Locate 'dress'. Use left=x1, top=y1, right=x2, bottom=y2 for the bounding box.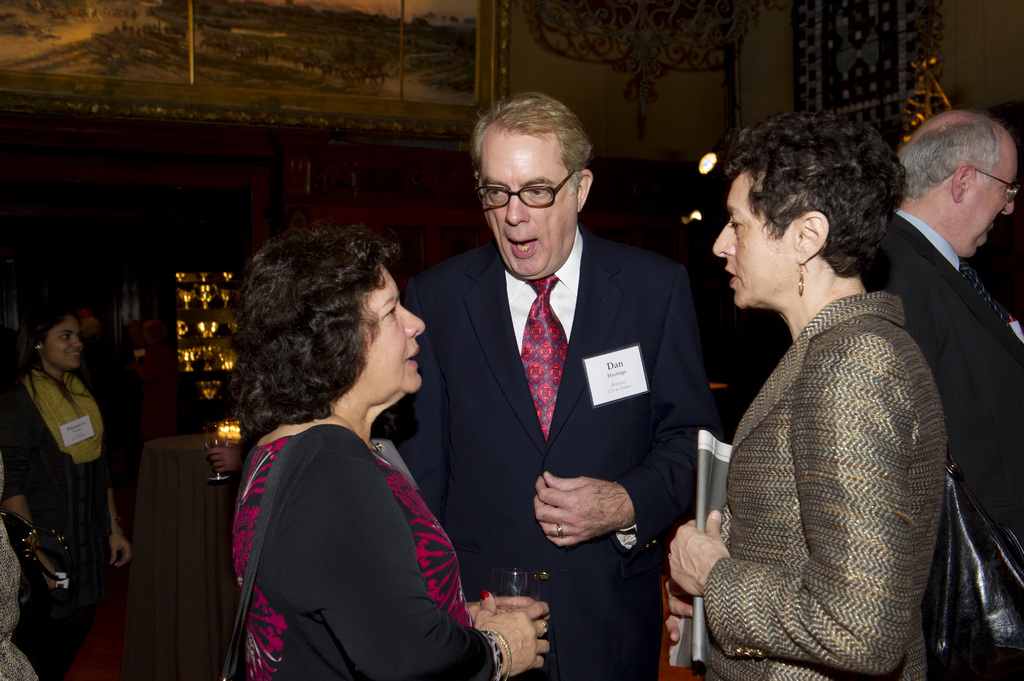
left=0, top=356, right=115, bottom=680.
